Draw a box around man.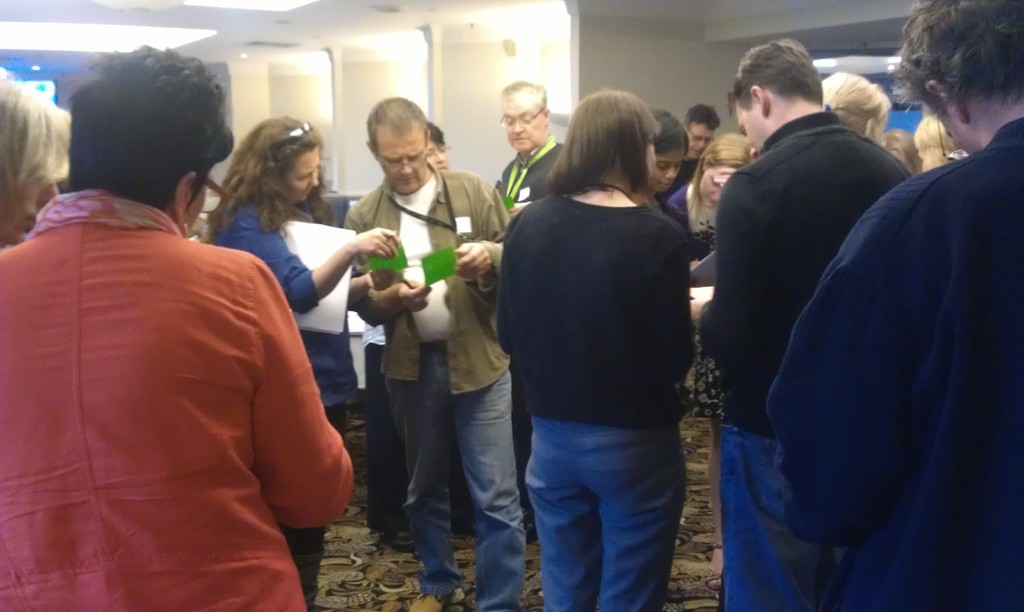
x1=492, y1=77, x2=568, y2=540.
